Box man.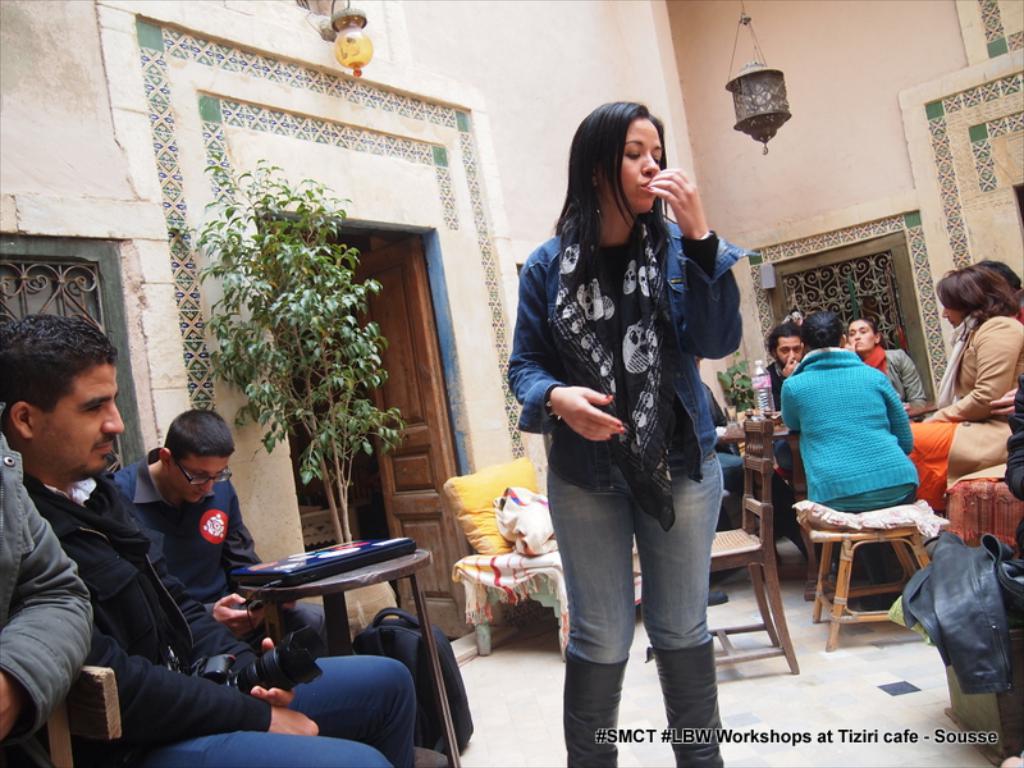
116,399,329,666.
